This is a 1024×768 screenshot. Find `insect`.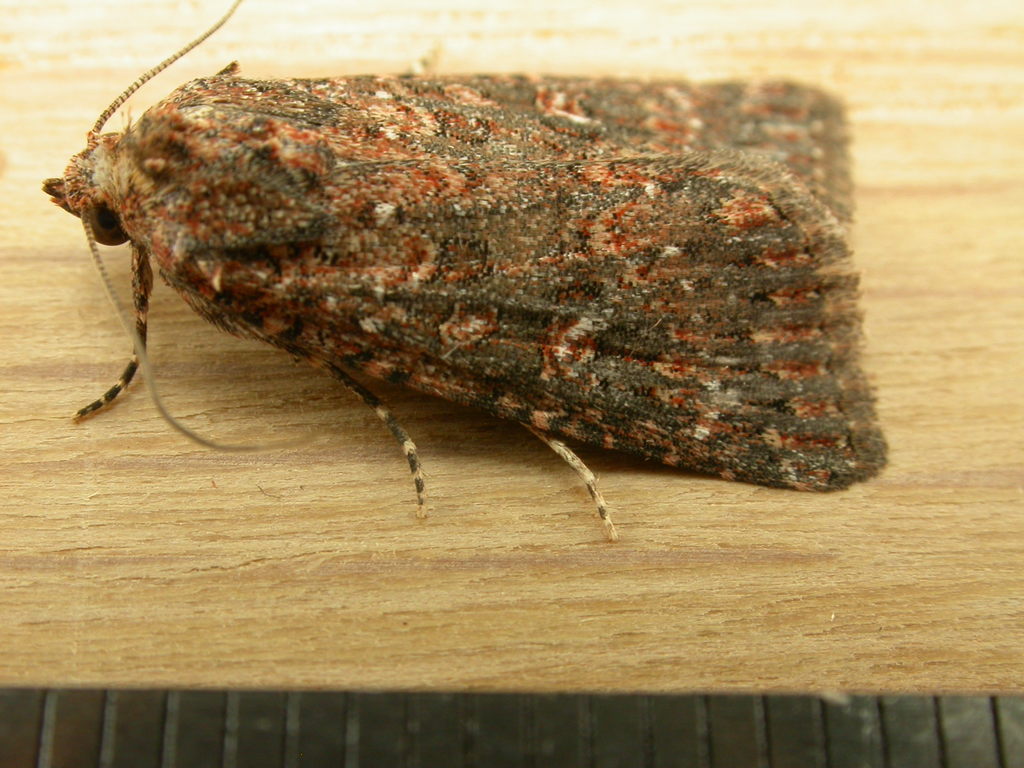
Bounding box: bbox(42, 0, 893, 543).
